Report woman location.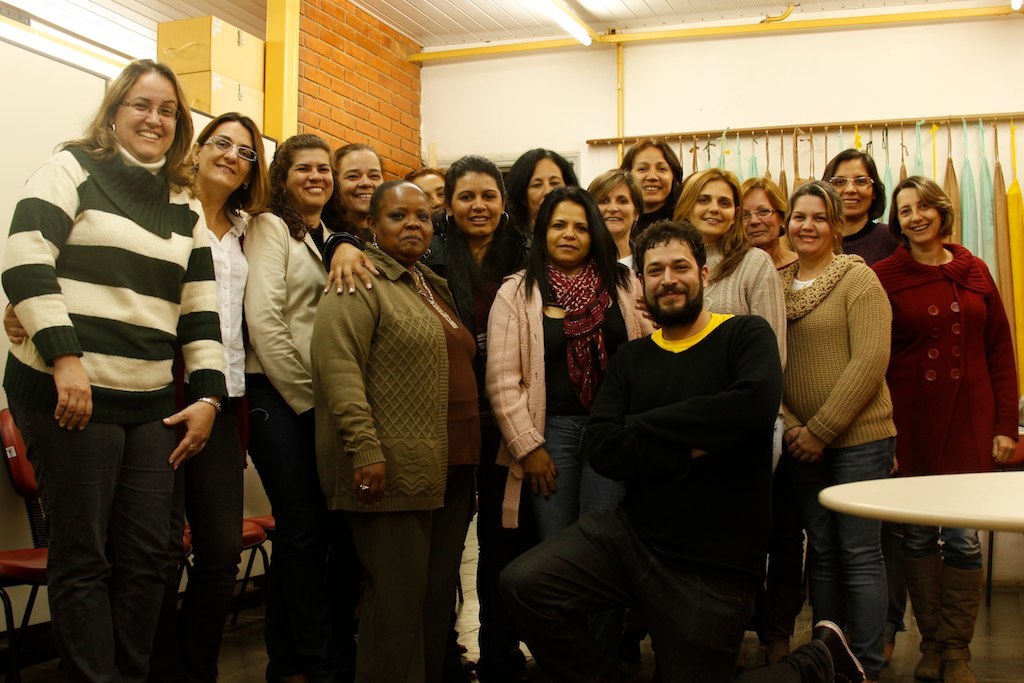
Report: bbox=[495, 146, 575, 268].
